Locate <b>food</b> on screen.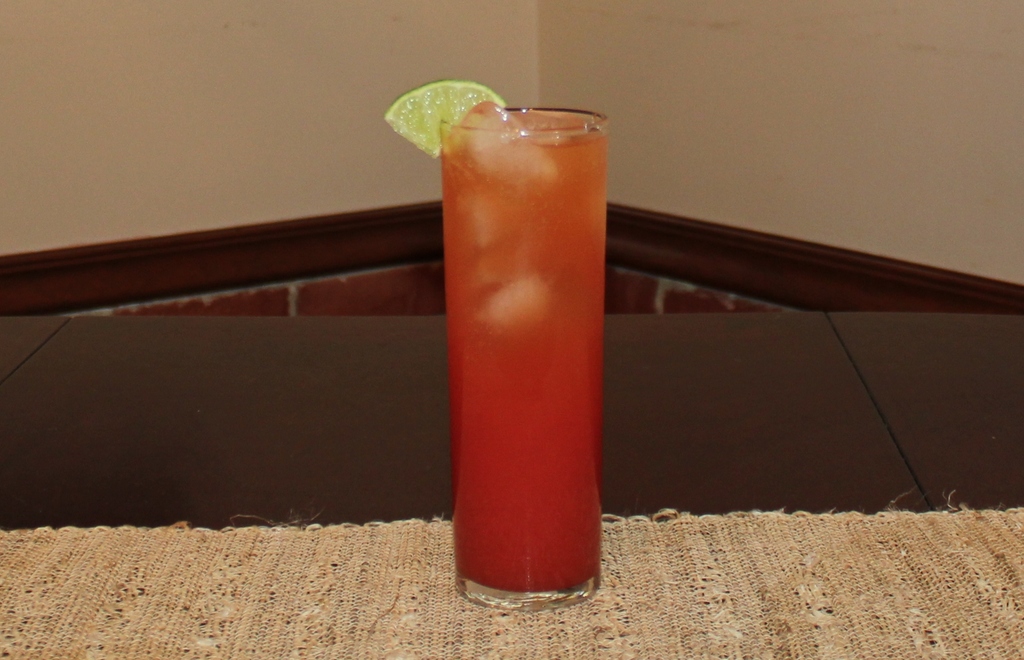
On screen at [385,70,516,156].
